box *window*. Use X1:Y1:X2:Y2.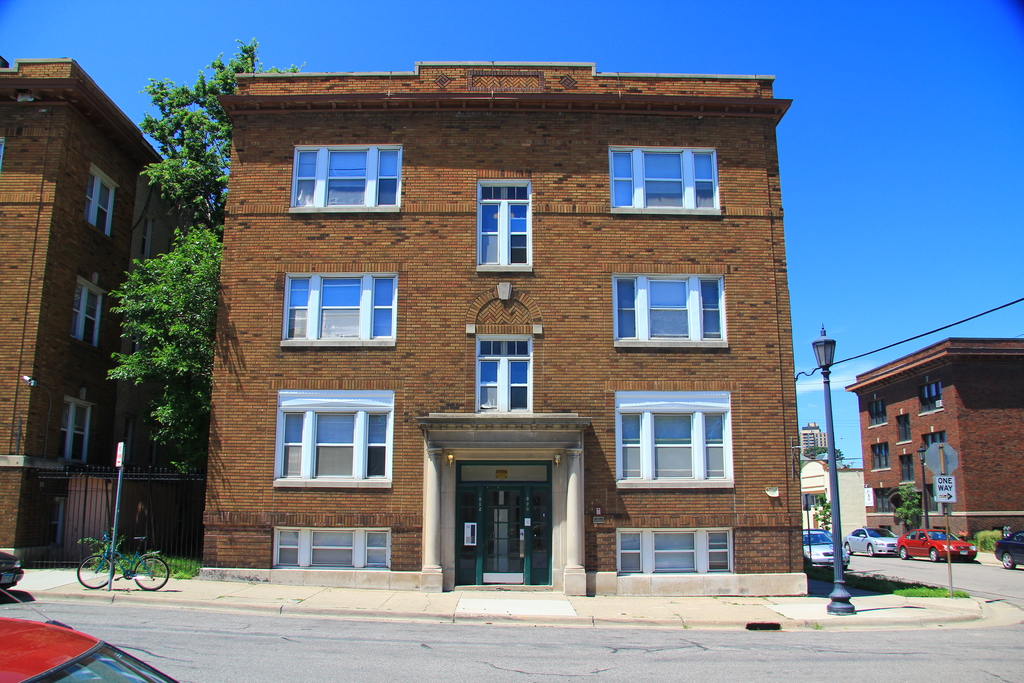
58:401:86:461.
